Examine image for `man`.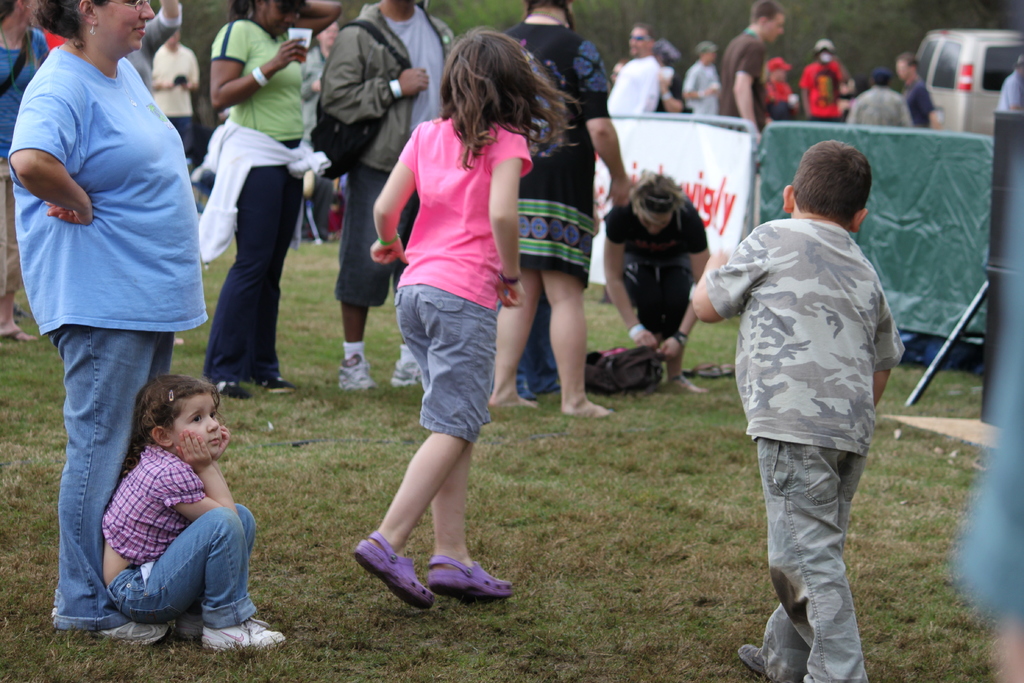
Examination result: bbox(299, 19, 339, 139).
